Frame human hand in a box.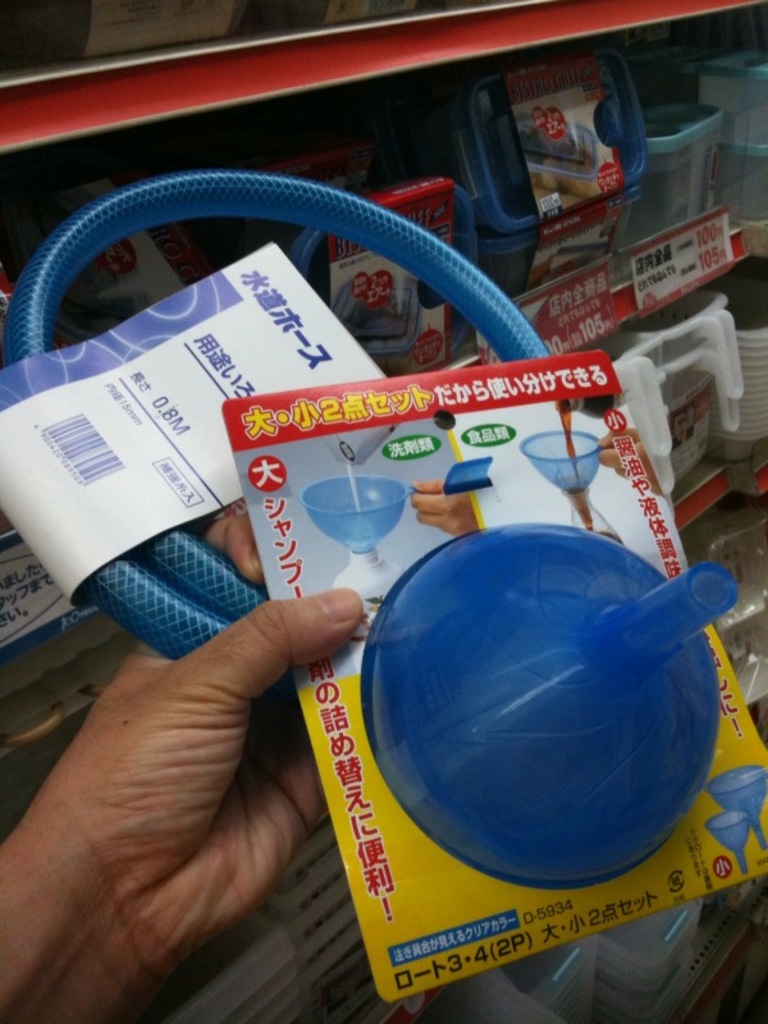
[408, 480, 475, 540].
